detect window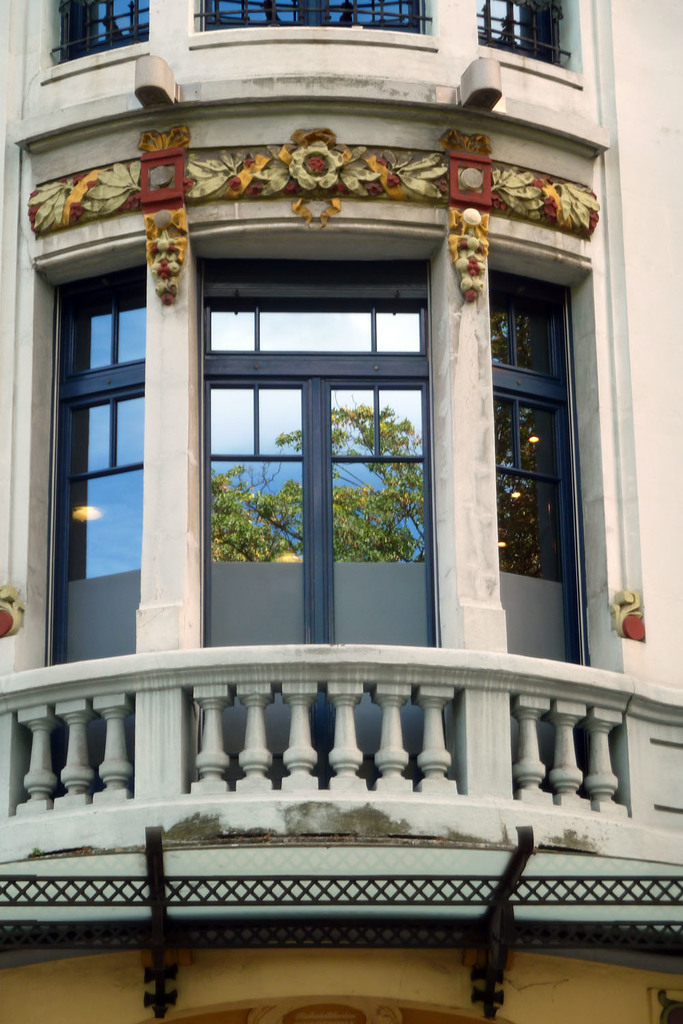
(46, 261, 143, 666)
